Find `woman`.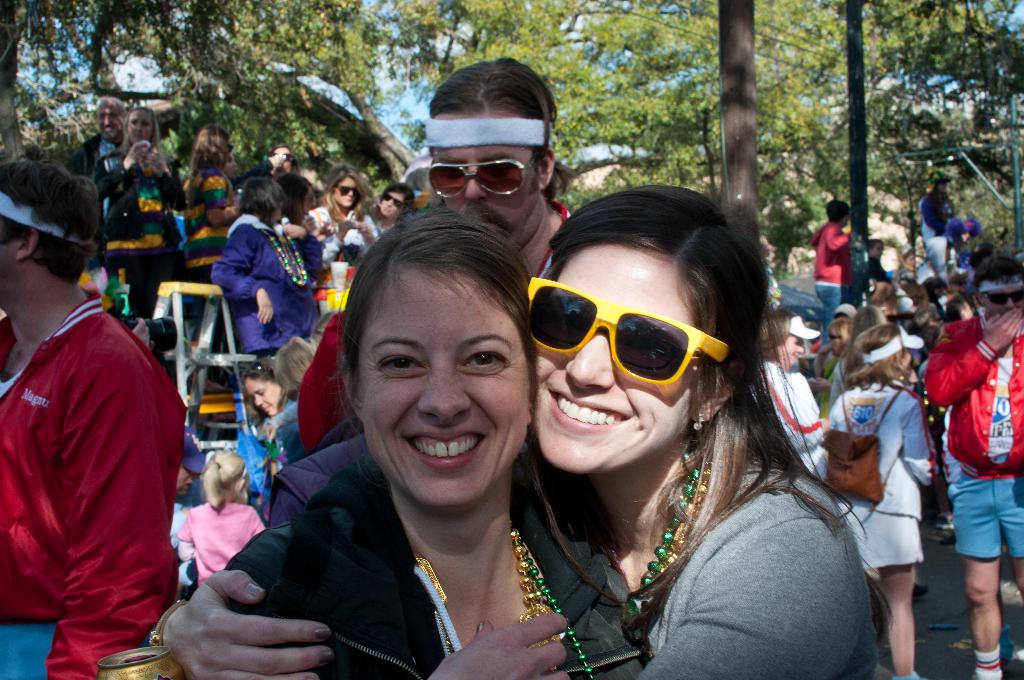
(253,141,320,221).
